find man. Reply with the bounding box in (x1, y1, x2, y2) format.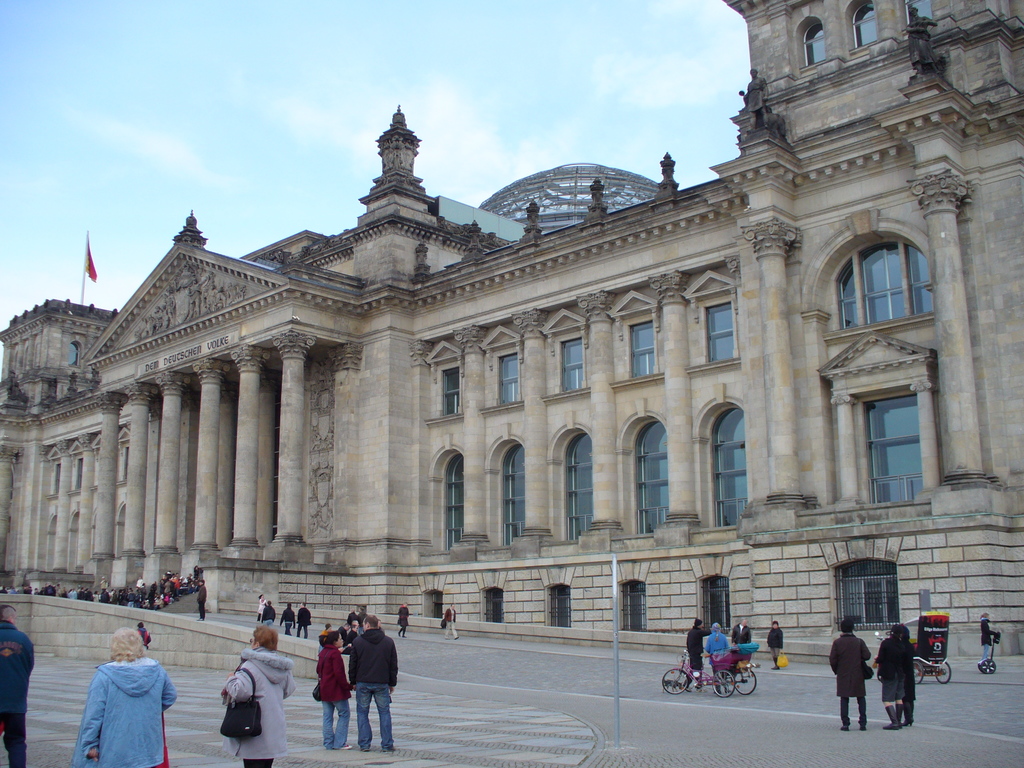
(349, 609, 396, 753).
